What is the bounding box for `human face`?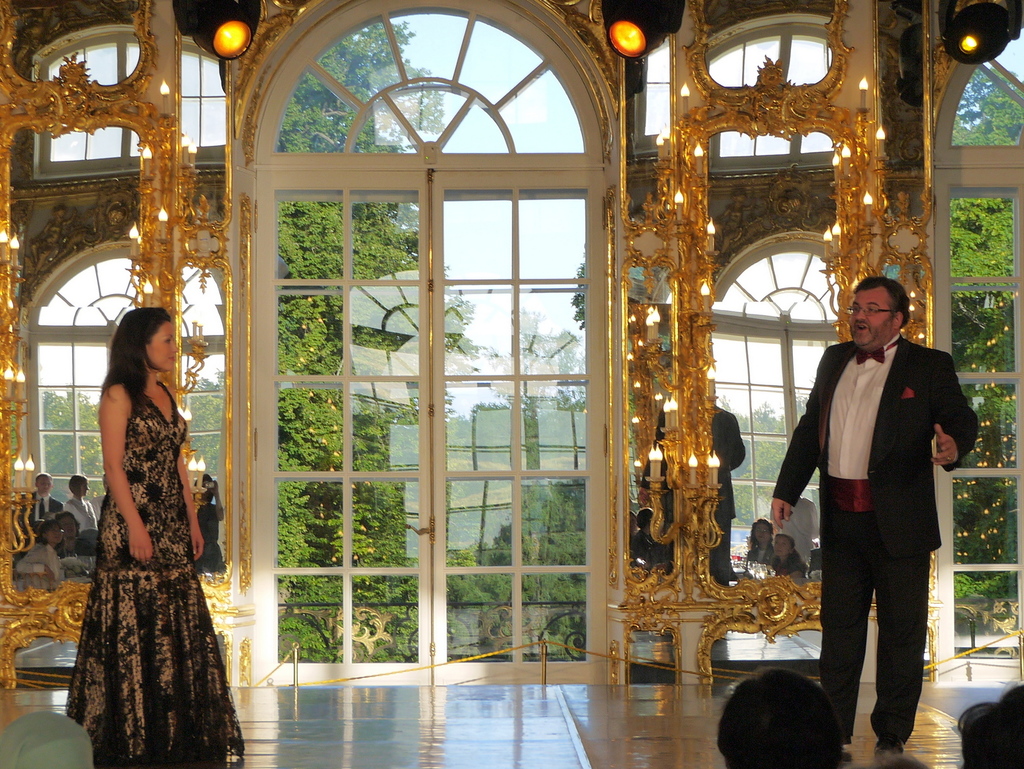
Rect(78, 481, 87, 494).
